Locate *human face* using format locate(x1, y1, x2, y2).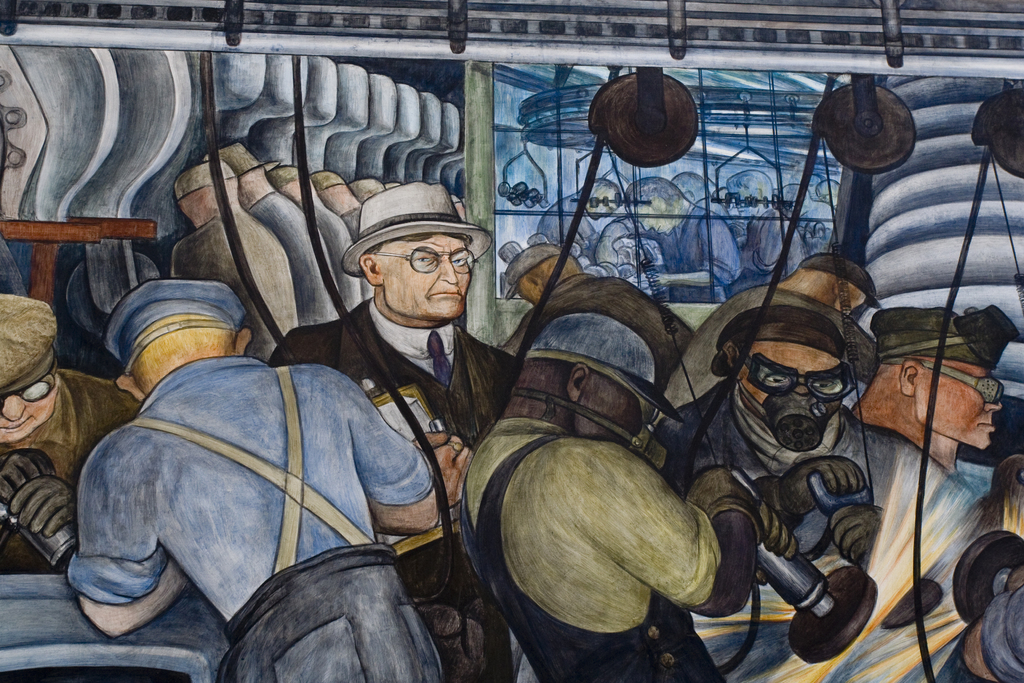
locate(744, 340, 836, 408).
